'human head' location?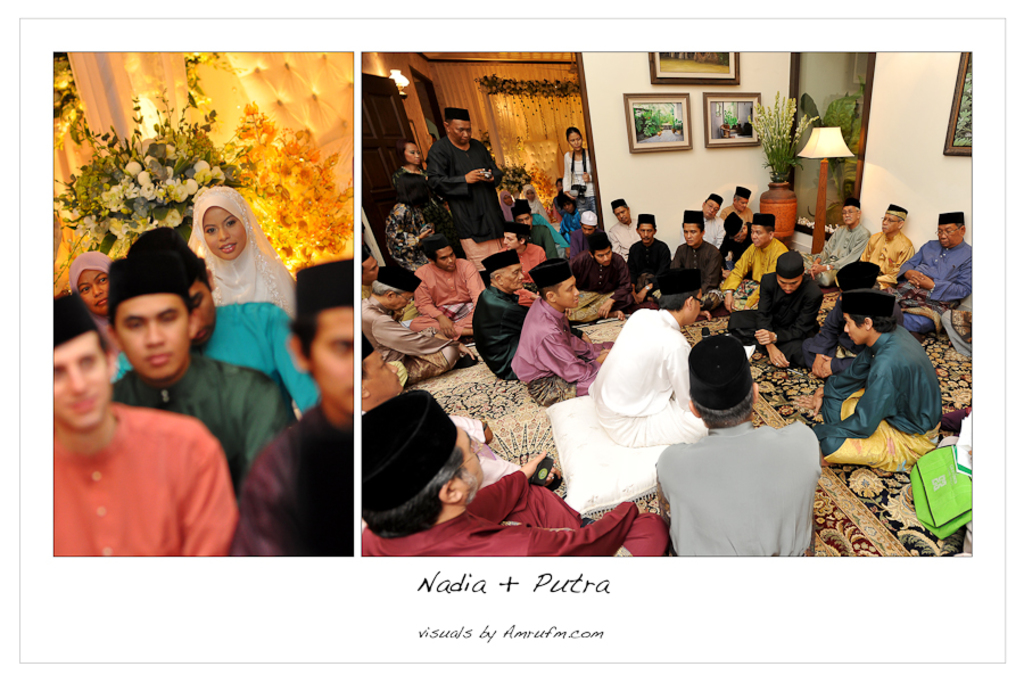
x1=932, y1=213, x2=967, y2=248
